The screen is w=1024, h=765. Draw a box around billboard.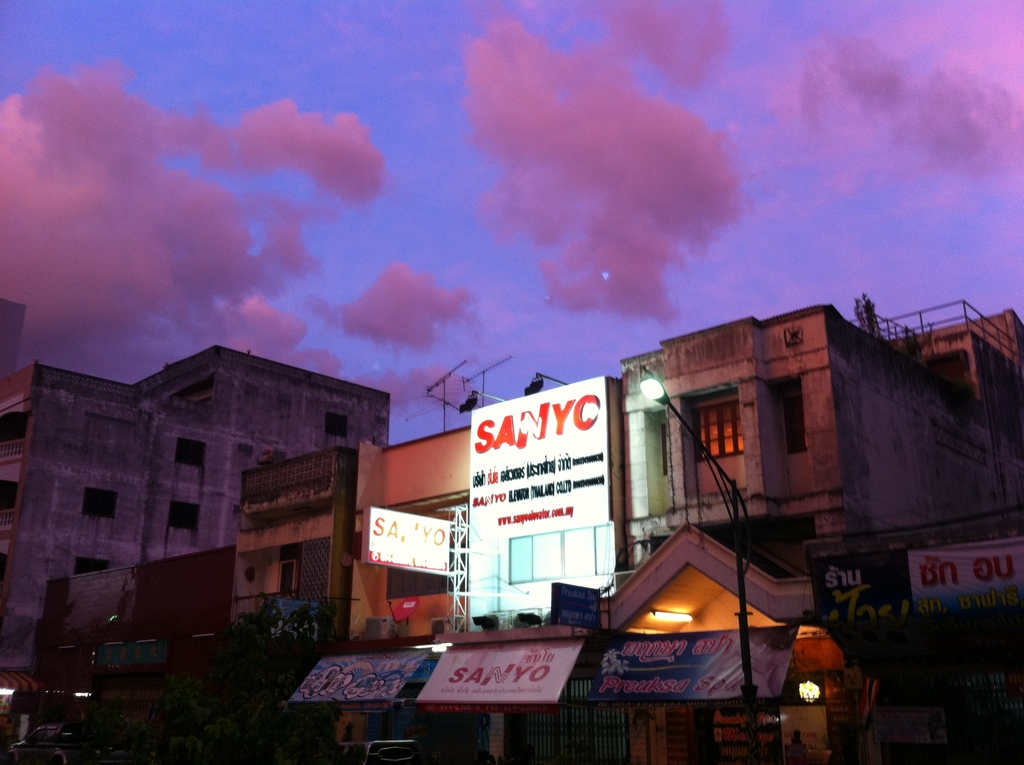
rect(280, 652, 432, 704).
